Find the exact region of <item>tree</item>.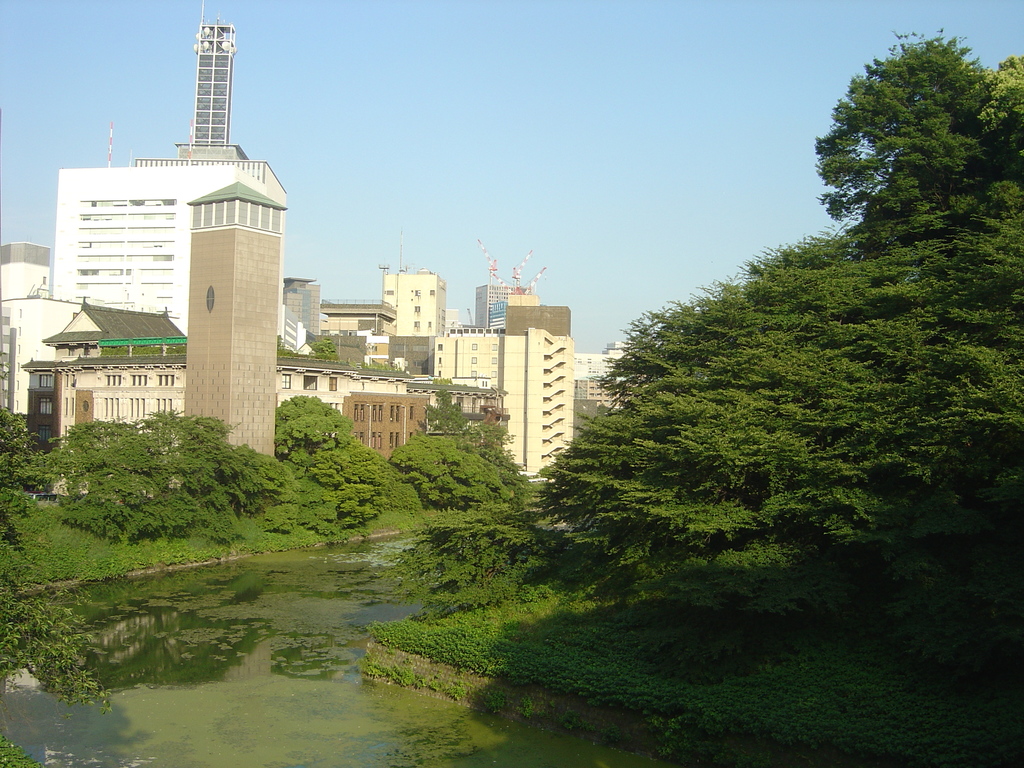
Exact region: 0,575,111,767.
